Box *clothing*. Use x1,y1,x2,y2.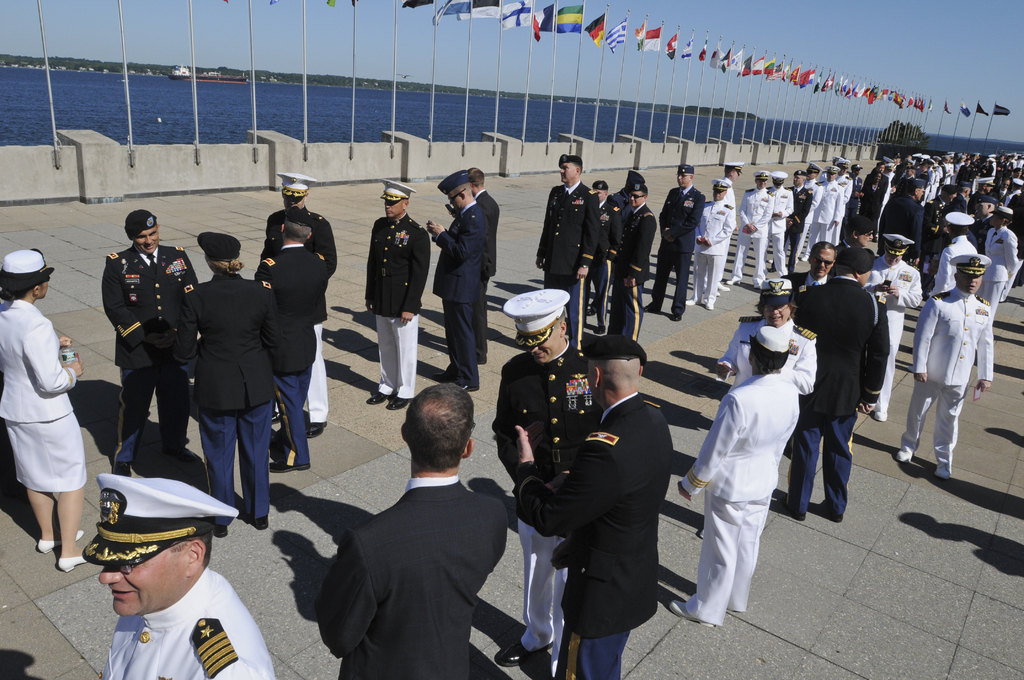
255,243,326,466.
